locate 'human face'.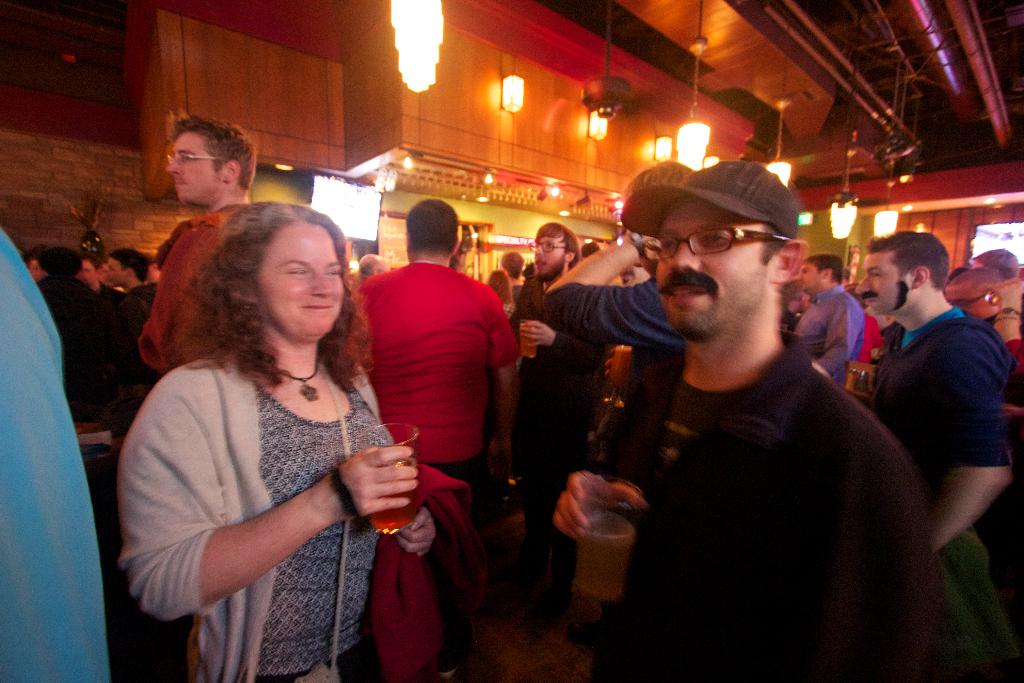
Bounding box: (108, 261, 125, 281).
